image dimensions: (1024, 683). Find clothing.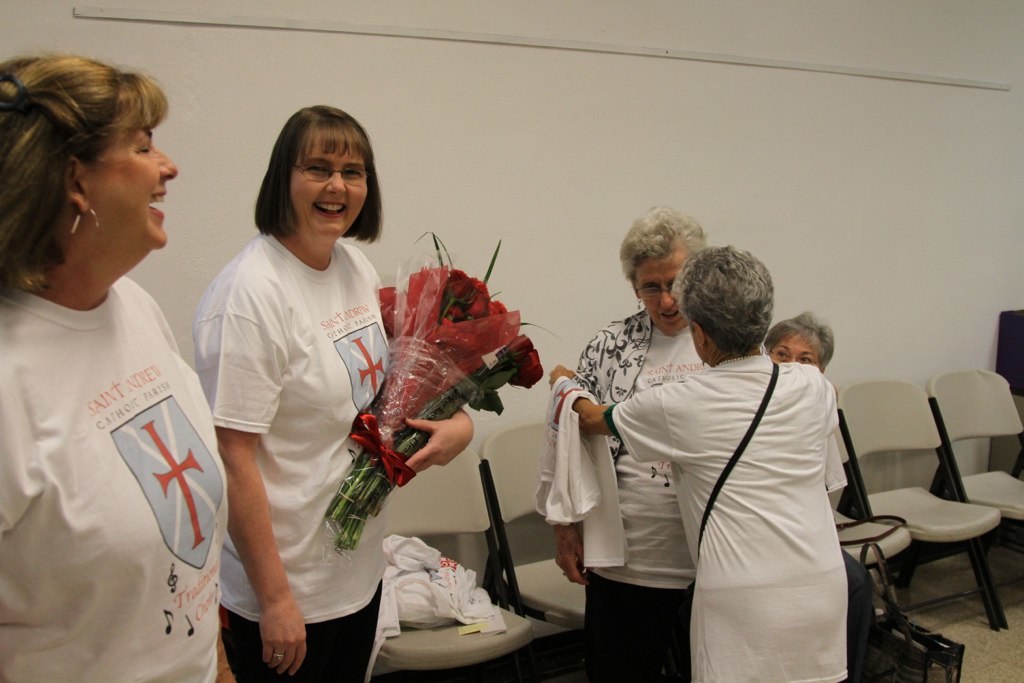
(x1=534, y1=389, x2=640, y2=568).
